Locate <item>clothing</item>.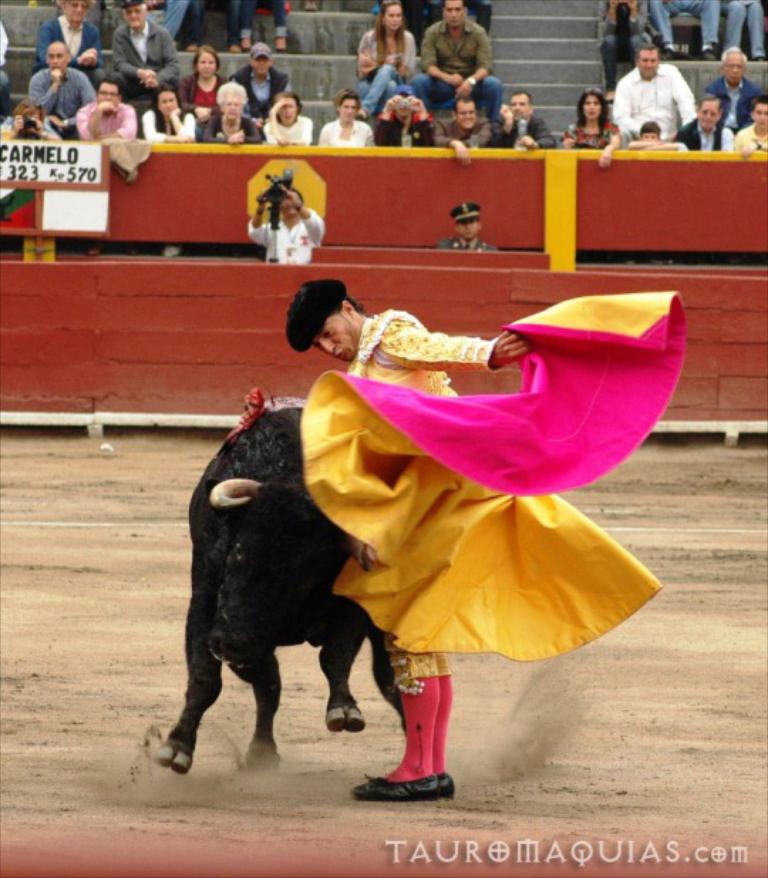
Bounding box: 592,60,703,148.
